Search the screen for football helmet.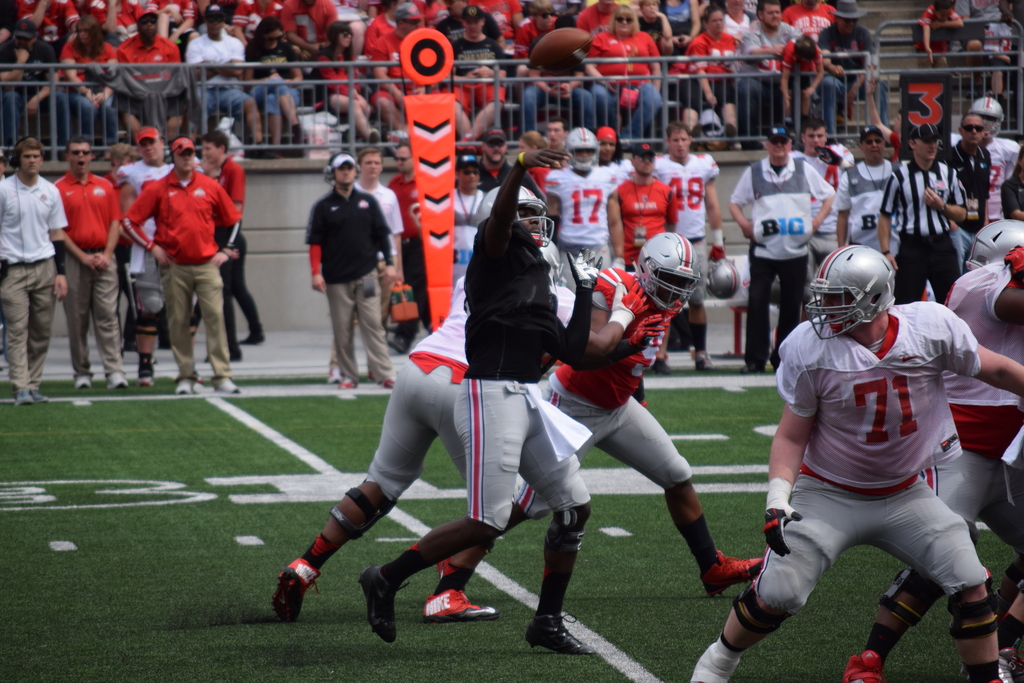
Found at 474 186 554 247.
